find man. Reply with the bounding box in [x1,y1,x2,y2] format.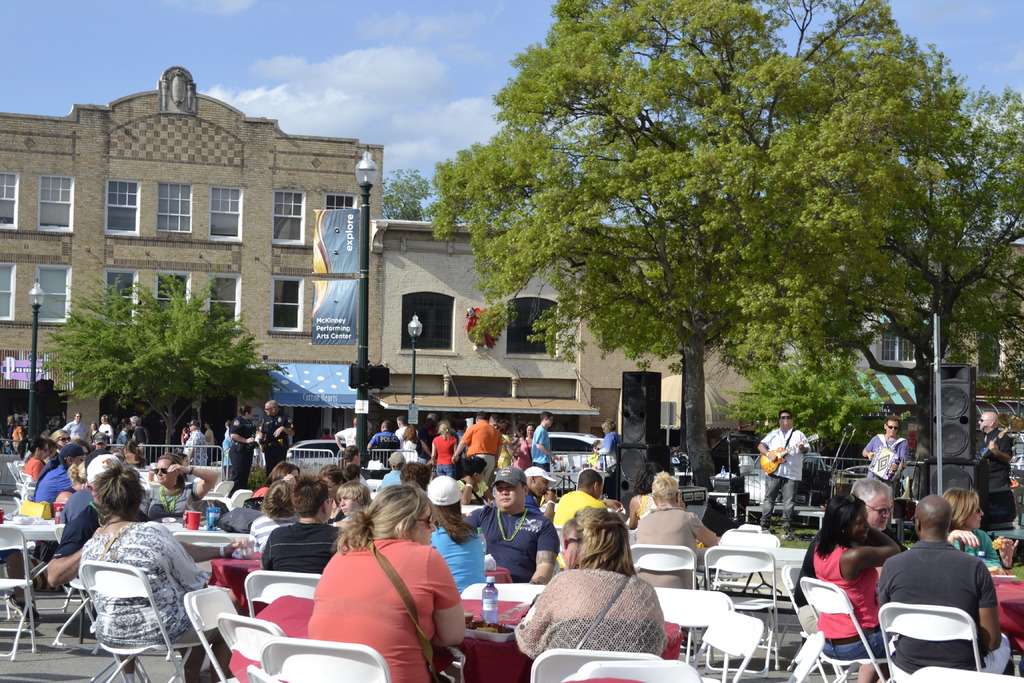
[392,416,417,442].
